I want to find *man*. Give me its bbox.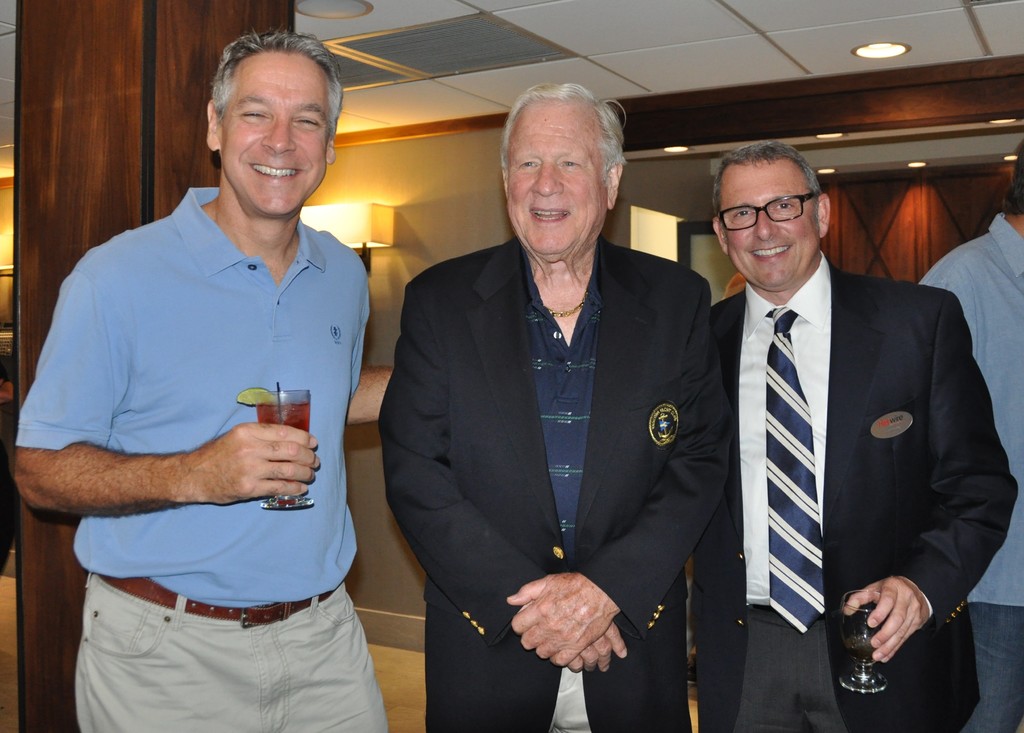
Rect(916, 177, 1023, 732).
